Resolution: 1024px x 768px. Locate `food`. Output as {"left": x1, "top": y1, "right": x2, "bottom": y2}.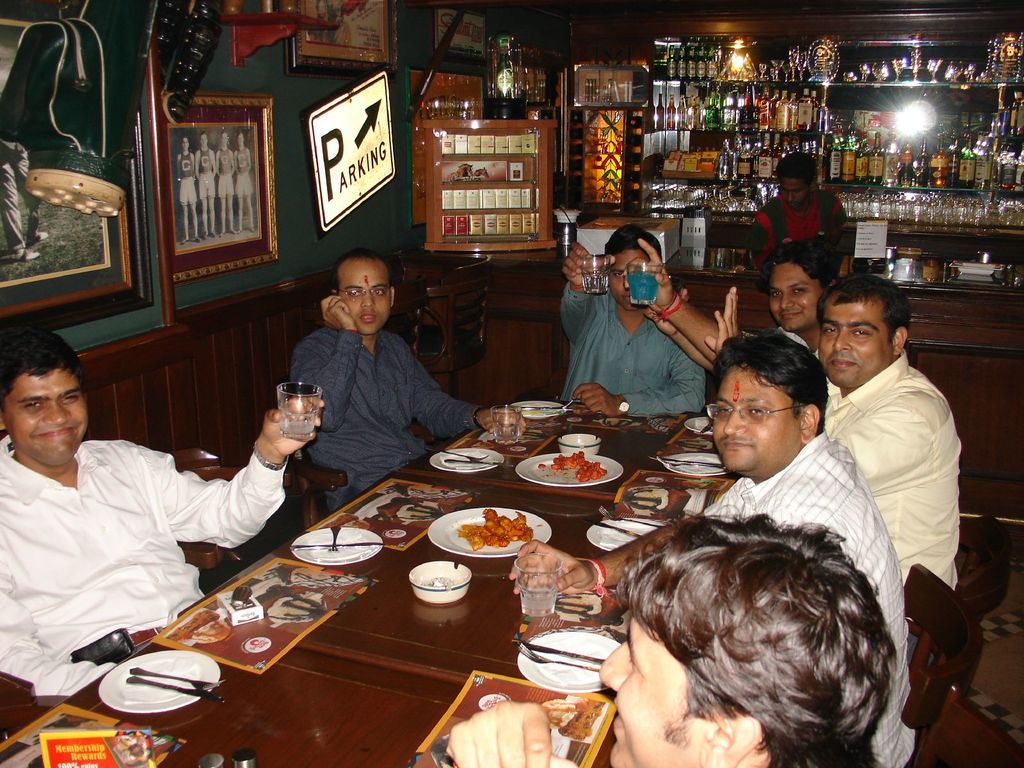
{"left": 166, "top": 607, "right": 230, "bottom": 650}.
